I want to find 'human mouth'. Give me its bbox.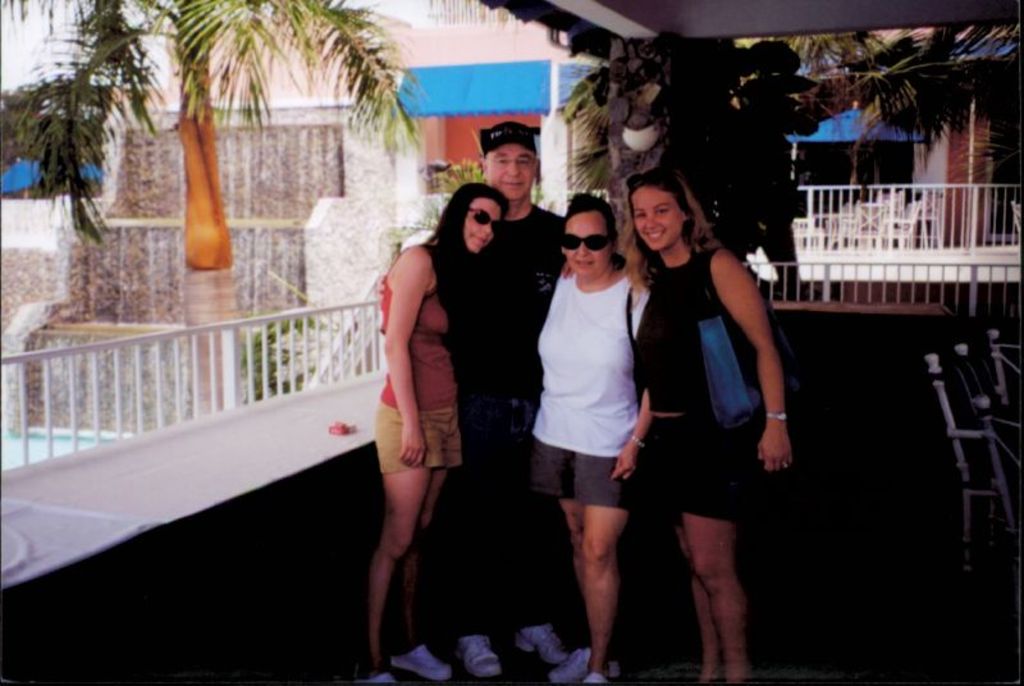
bbox=[504, 175, 525, 191].
